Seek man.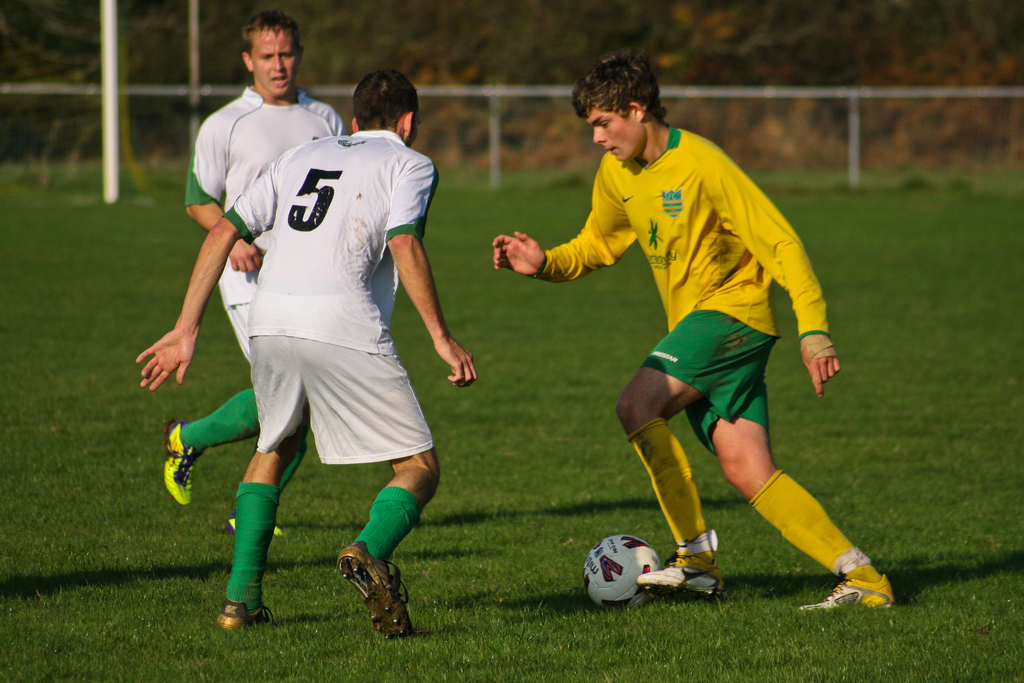
{"left": 134, "top": 65, "right": 477, "bottom": 642}.
